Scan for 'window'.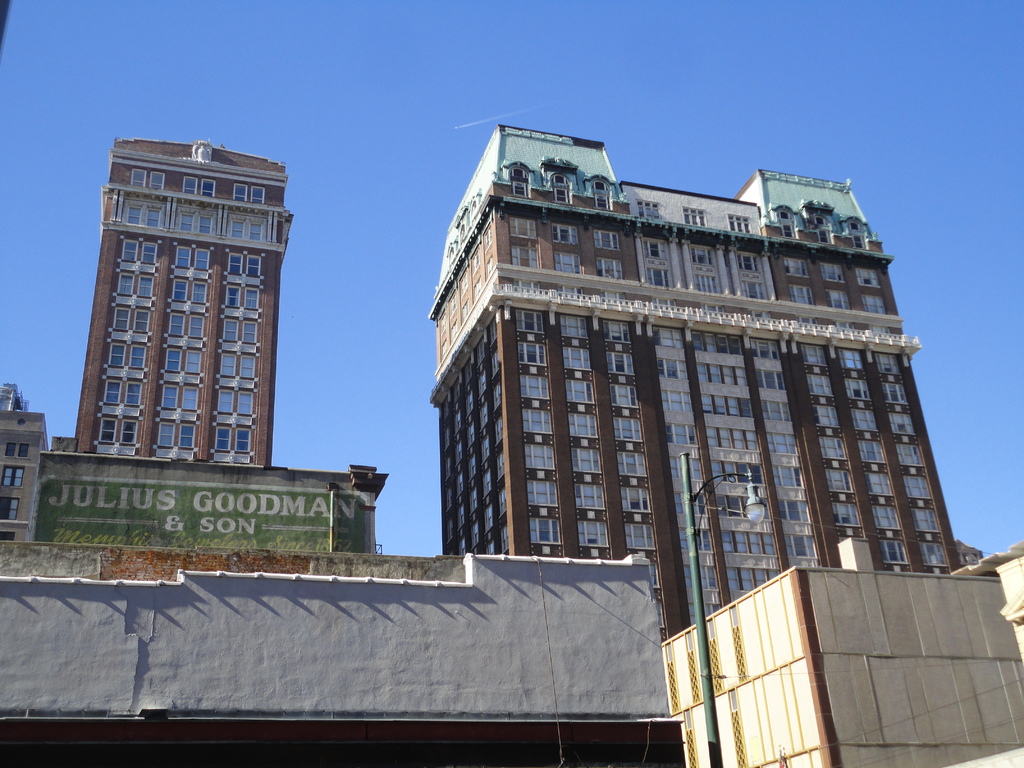
Scan result: bbox(784, 255, 809, 276).
